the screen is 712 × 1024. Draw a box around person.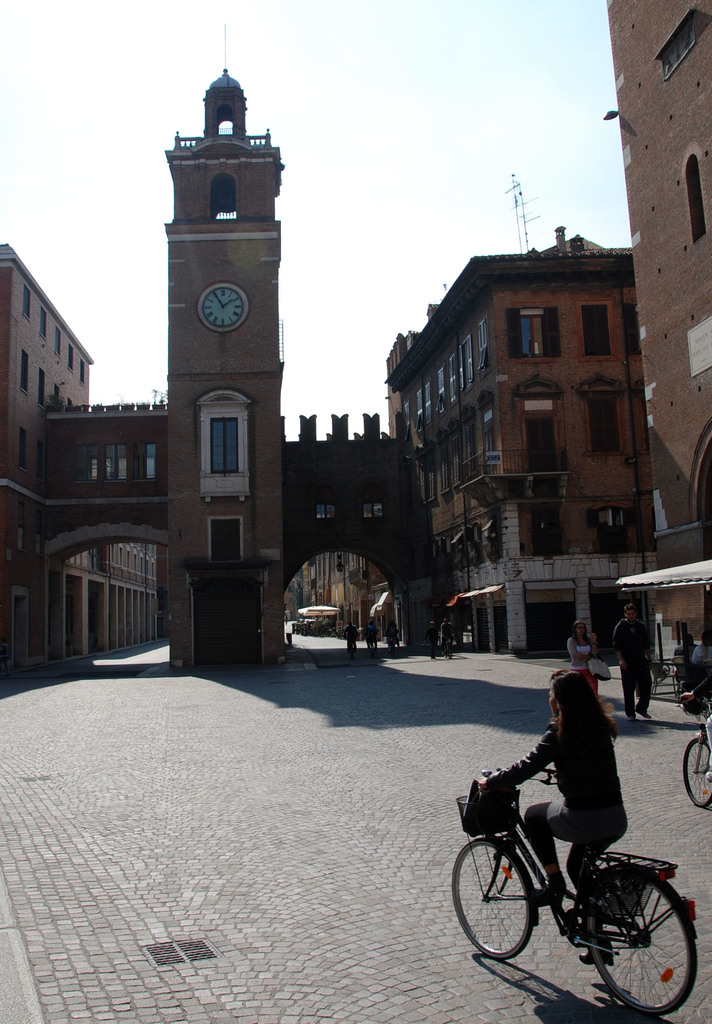
562,621,601,703.
